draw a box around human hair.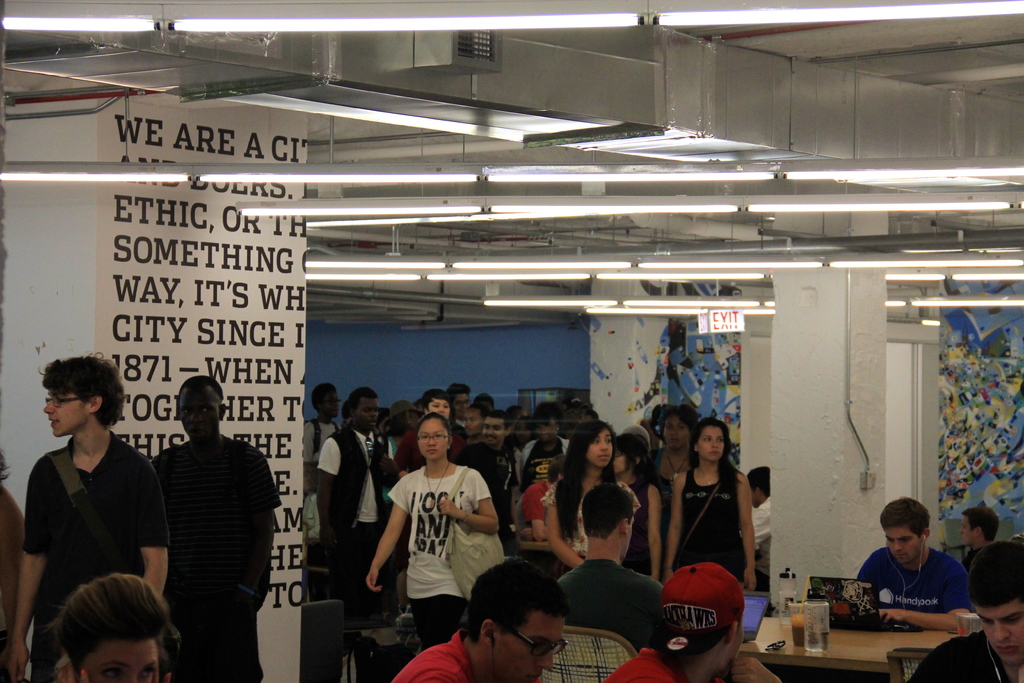
959:506:1000:541.
